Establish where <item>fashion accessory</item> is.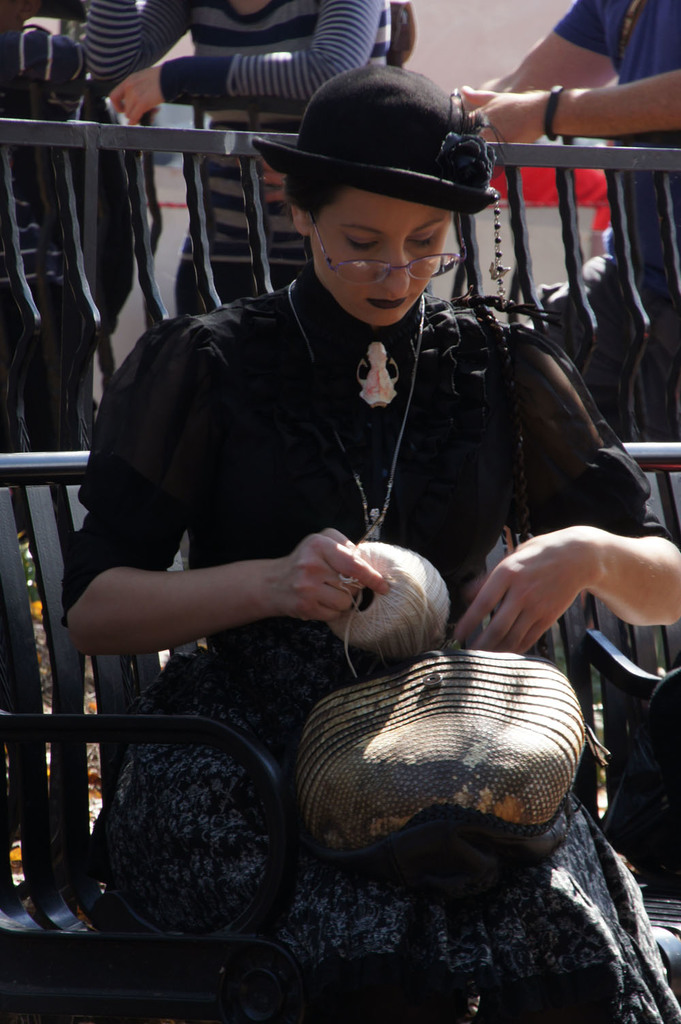
Established at rect(283, 274, 427, 542).
